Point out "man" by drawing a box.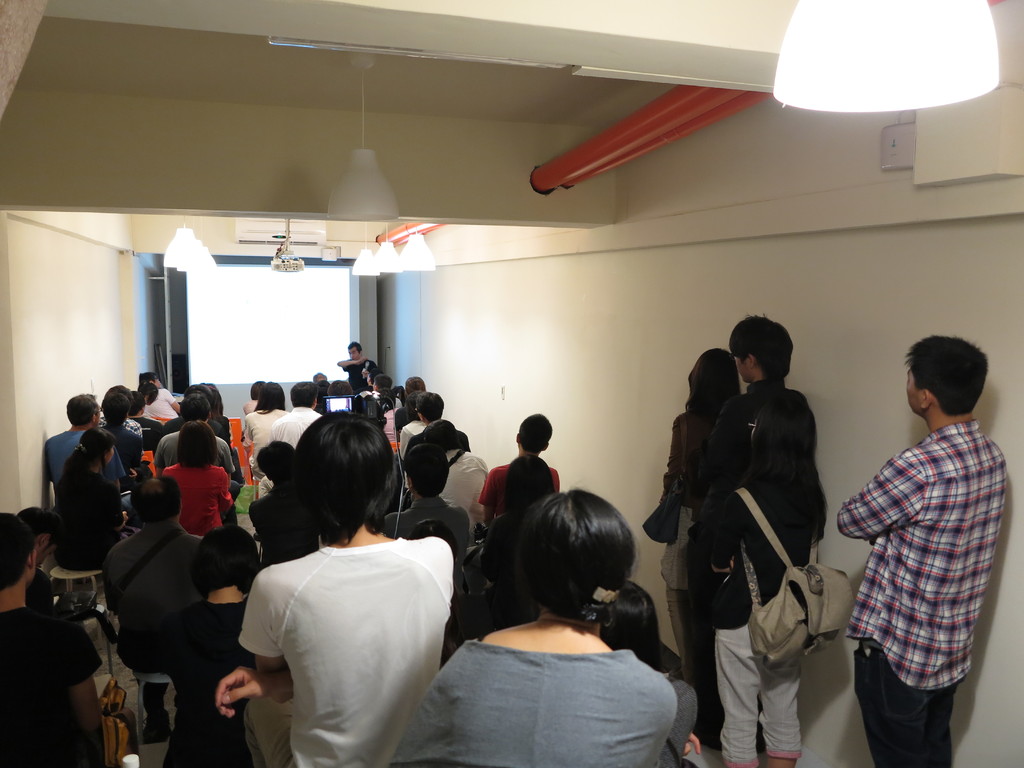
[0,504,113,767].
